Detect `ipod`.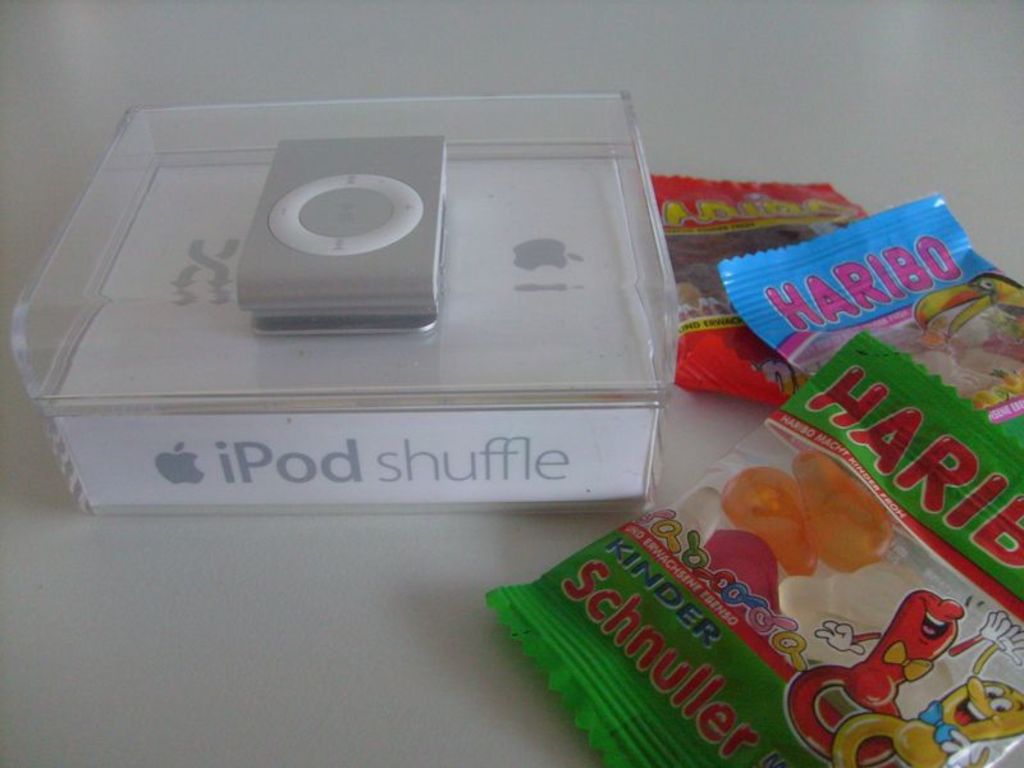
Detected at (left=241, top=138, right=443, bottom=333).
